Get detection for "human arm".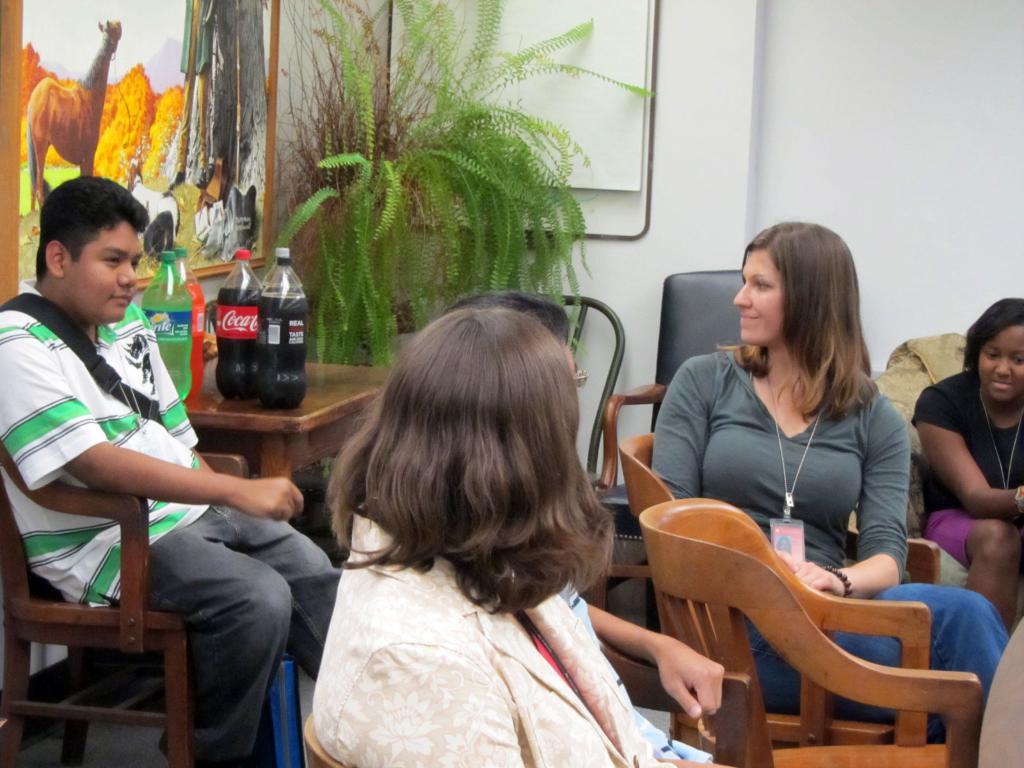
Detection: bbox=(780, 400, 907, 593).
